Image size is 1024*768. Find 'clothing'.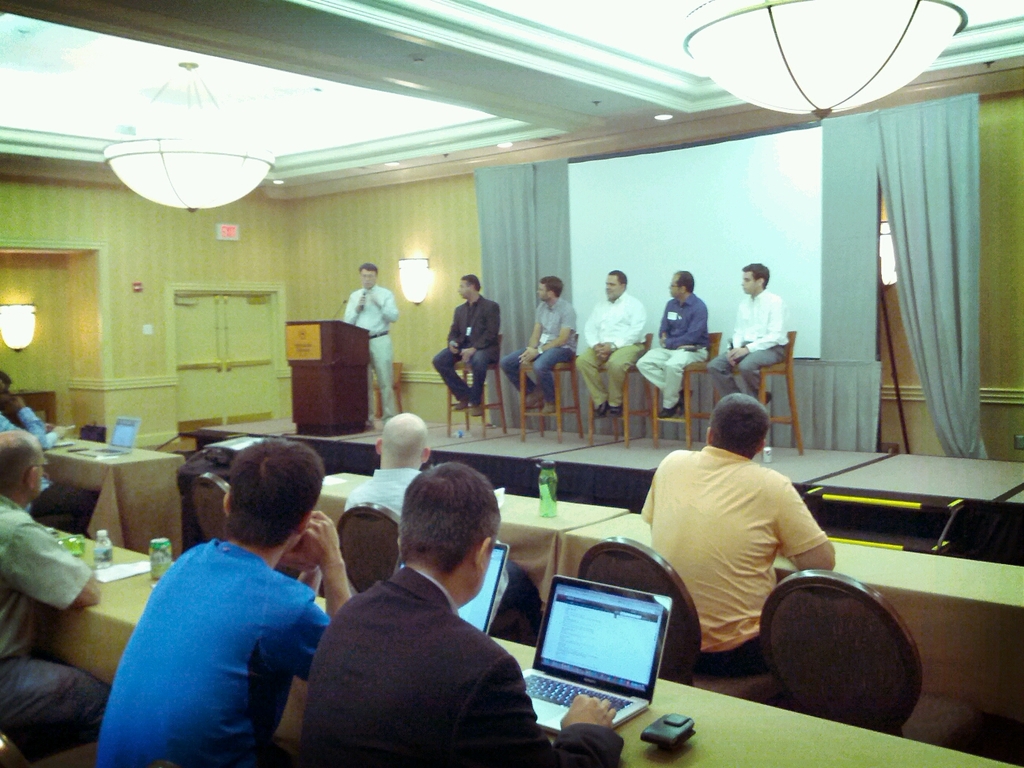
rect(443, 297, 507, 401).
